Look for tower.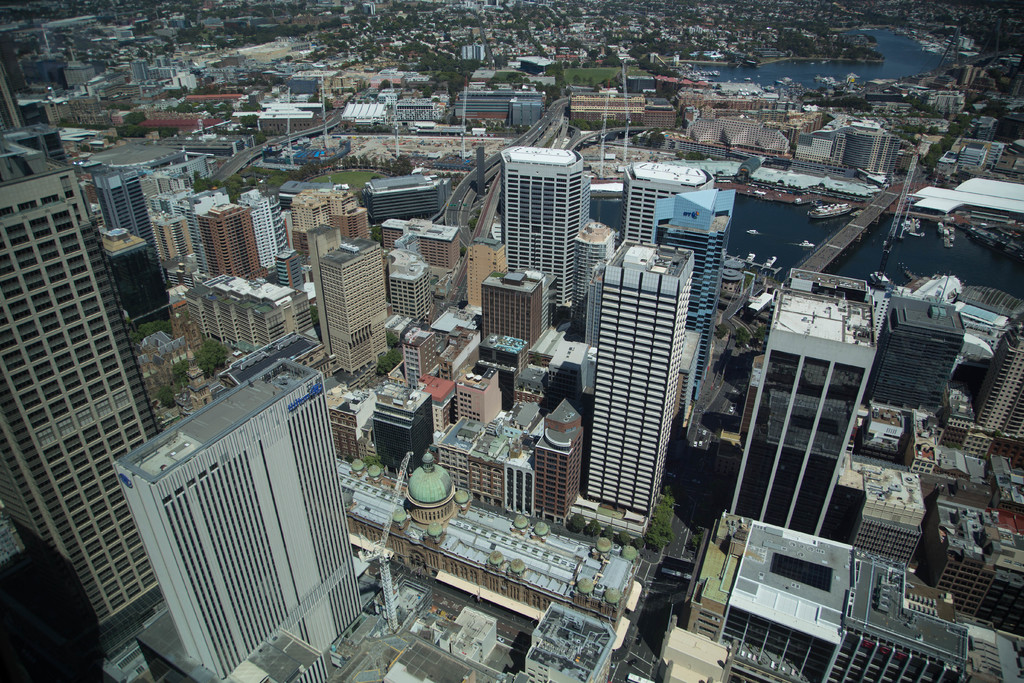
Found: (left=650, top=186, right=740, bottom=389).
